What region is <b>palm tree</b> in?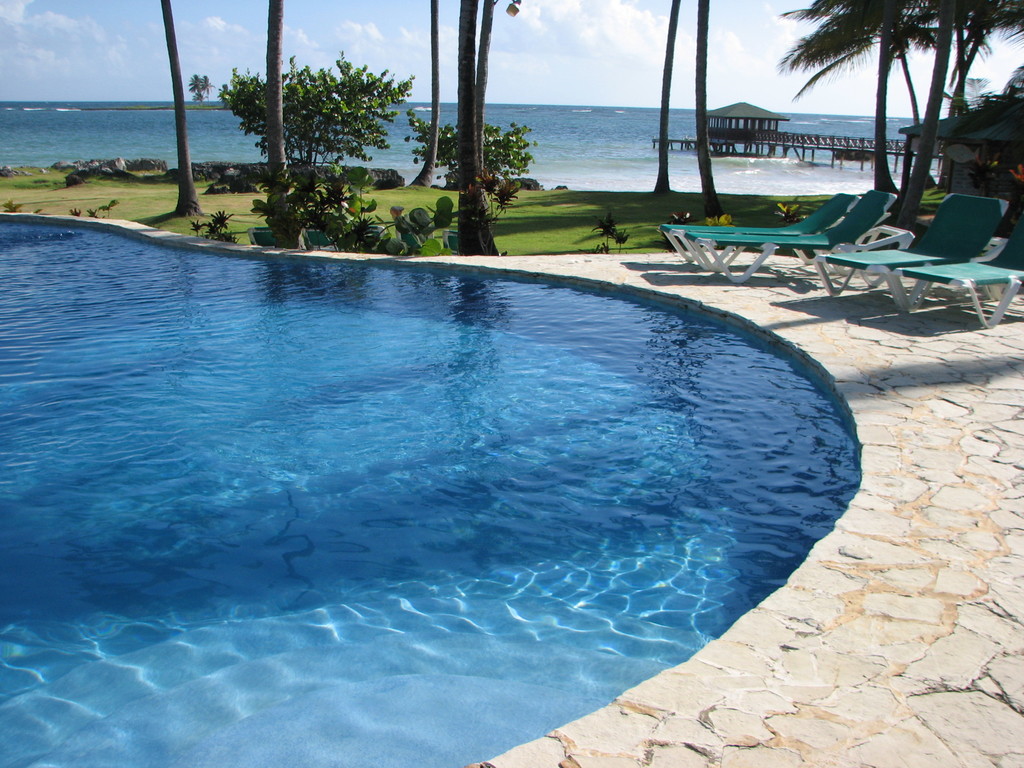
x1=264, y1=0, x2=293, y2=198.
